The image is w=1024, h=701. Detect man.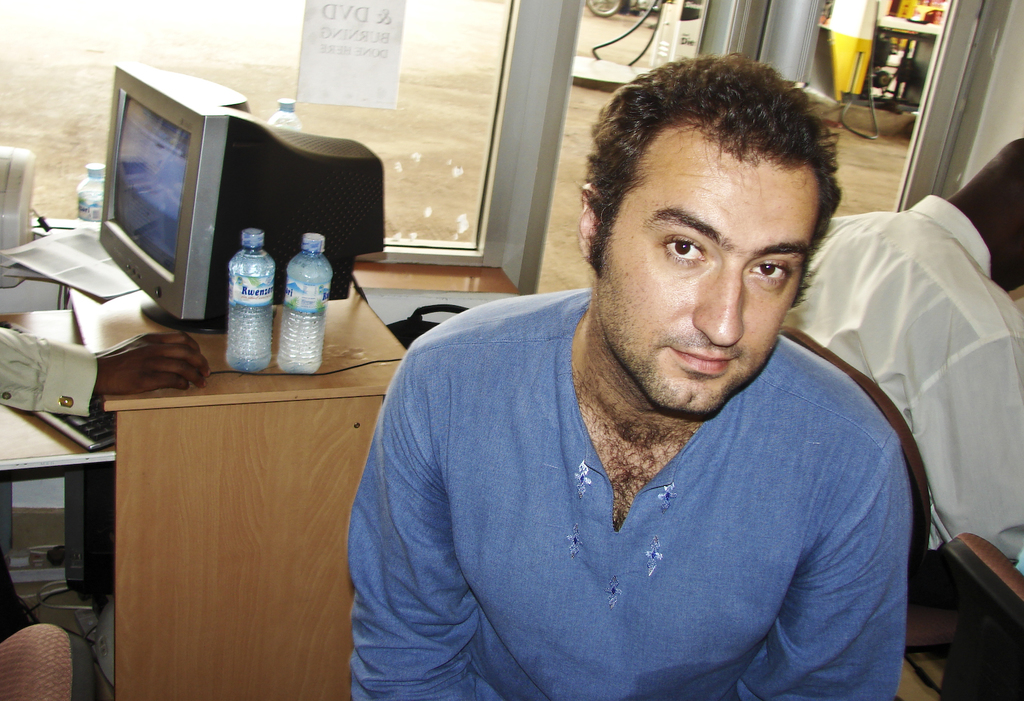
Detection: <bbox>344, 49, 909, 700</bbox>.
